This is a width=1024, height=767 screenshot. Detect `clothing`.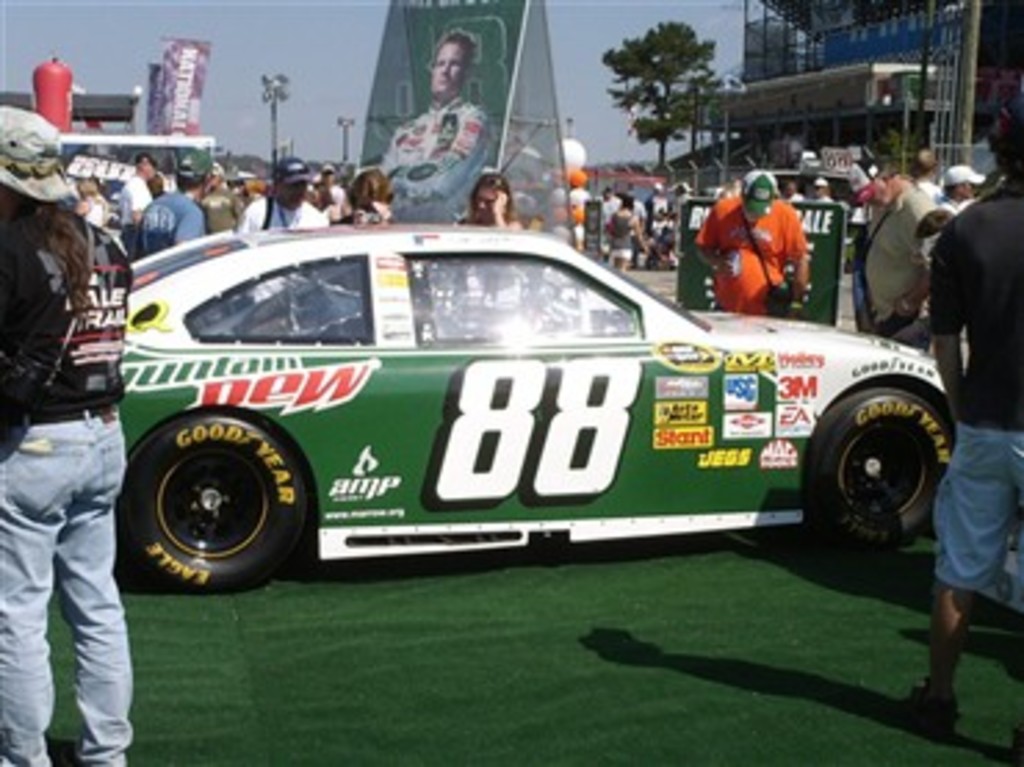
detection(119, 177, 155, 244).
